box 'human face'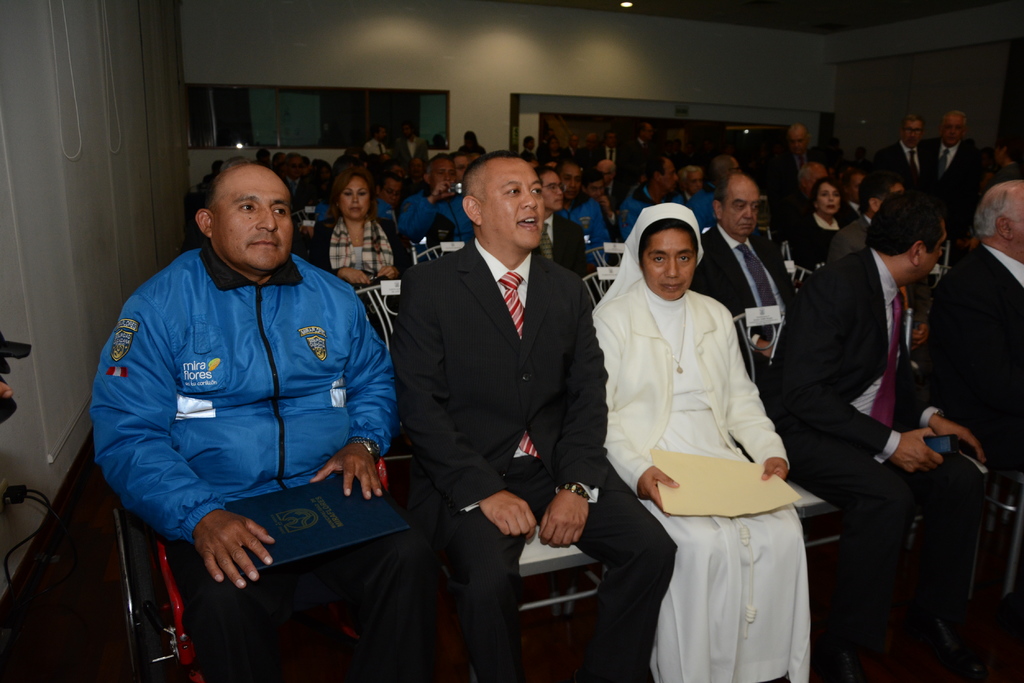
crop(486, 160, 545, 246)
